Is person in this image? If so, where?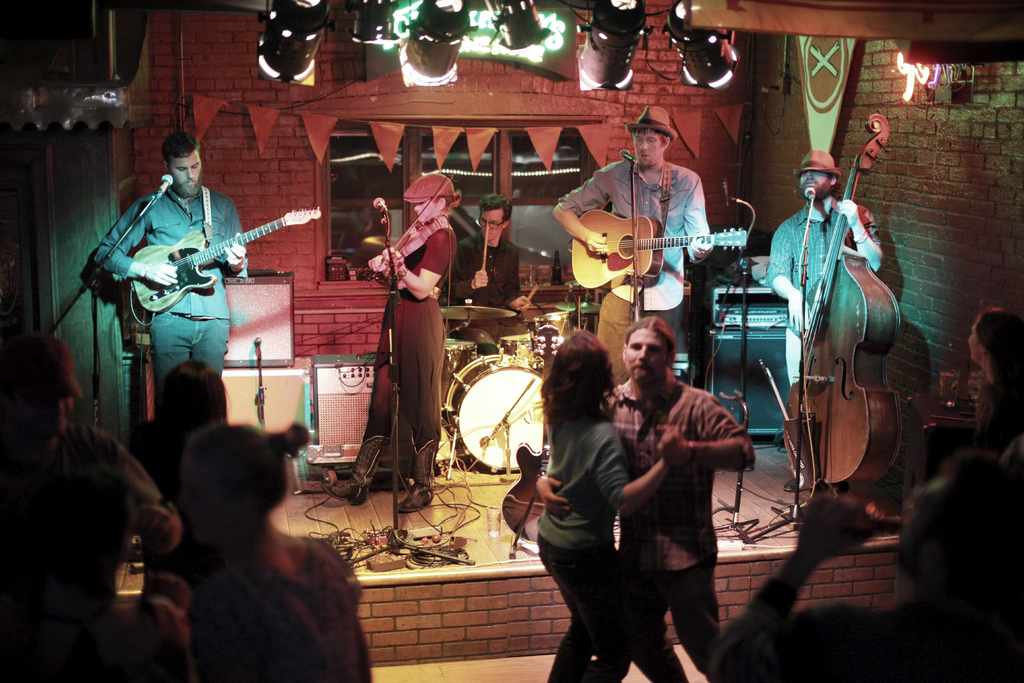
Yes, at [452, 195, 543, 350].
